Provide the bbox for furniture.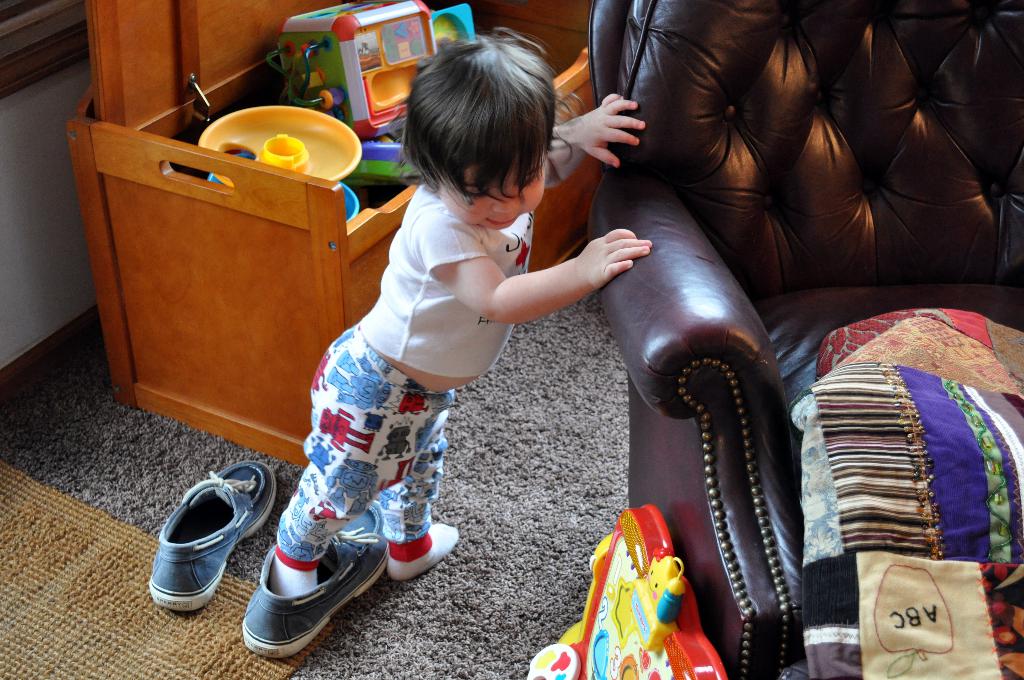
[left=587, top=0, right=1023, bottom=679].
